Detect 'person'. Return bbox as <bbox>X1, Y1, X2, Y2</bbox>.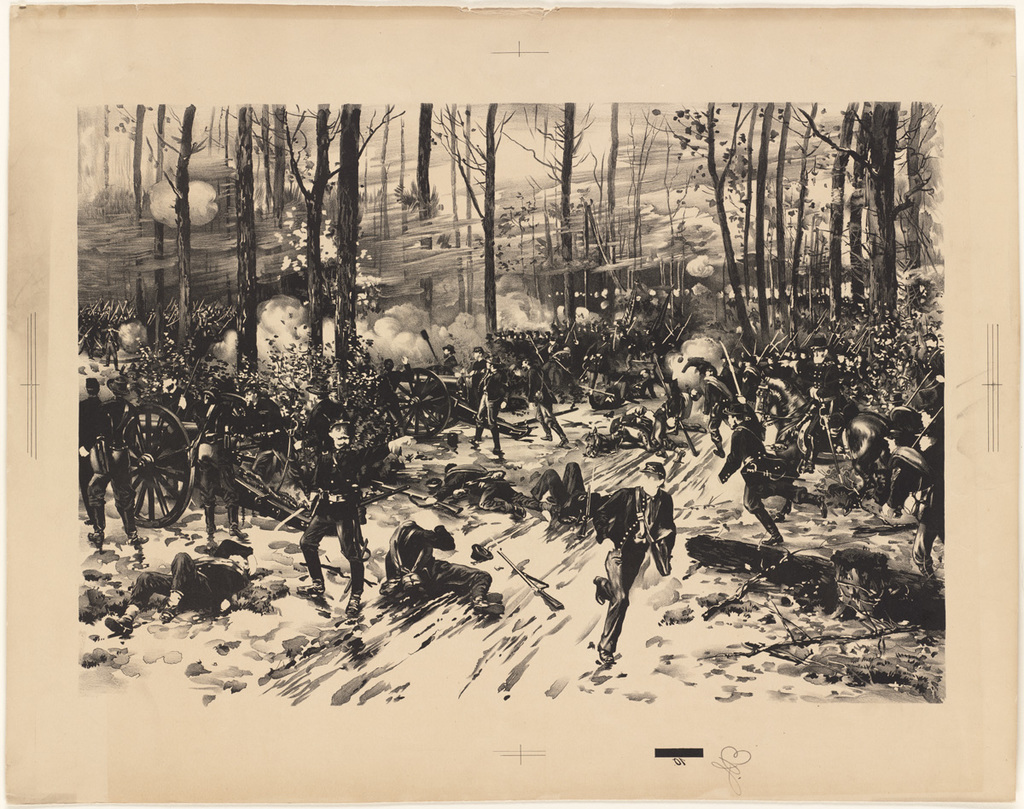
<bbox>784, 337, 847, 398</bbox>.
